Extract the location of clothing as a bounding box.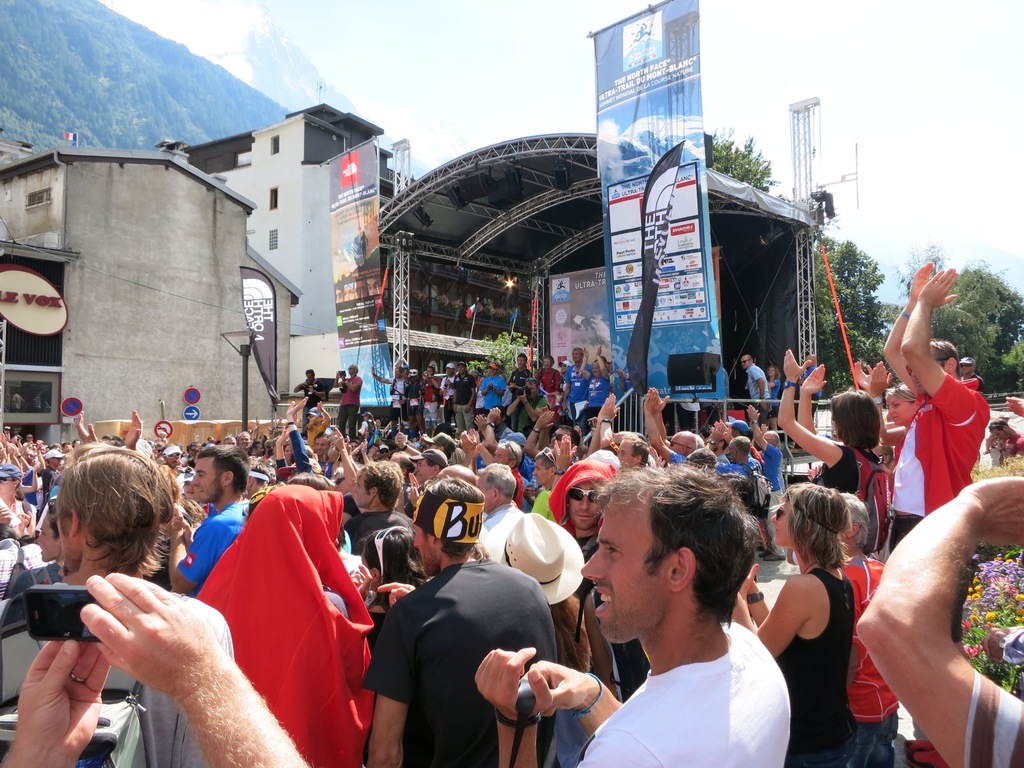
box(884, 367, 982, 585).
